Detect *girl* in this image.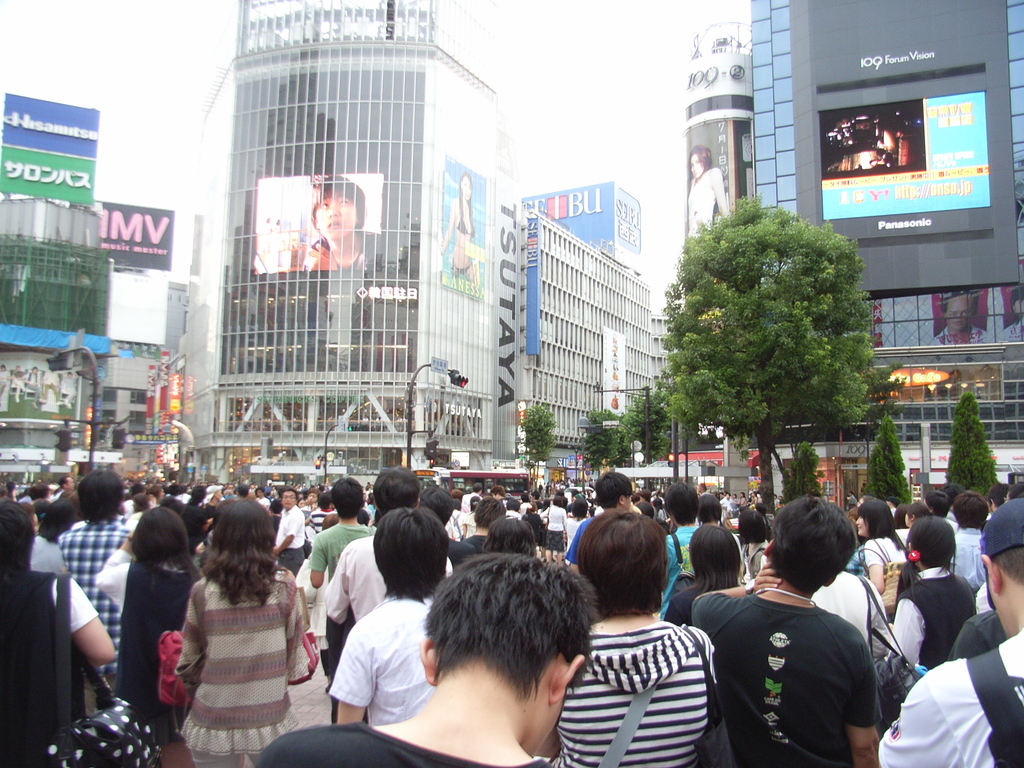
Detection: [left=732, top=499, right=774, bottom=588].
